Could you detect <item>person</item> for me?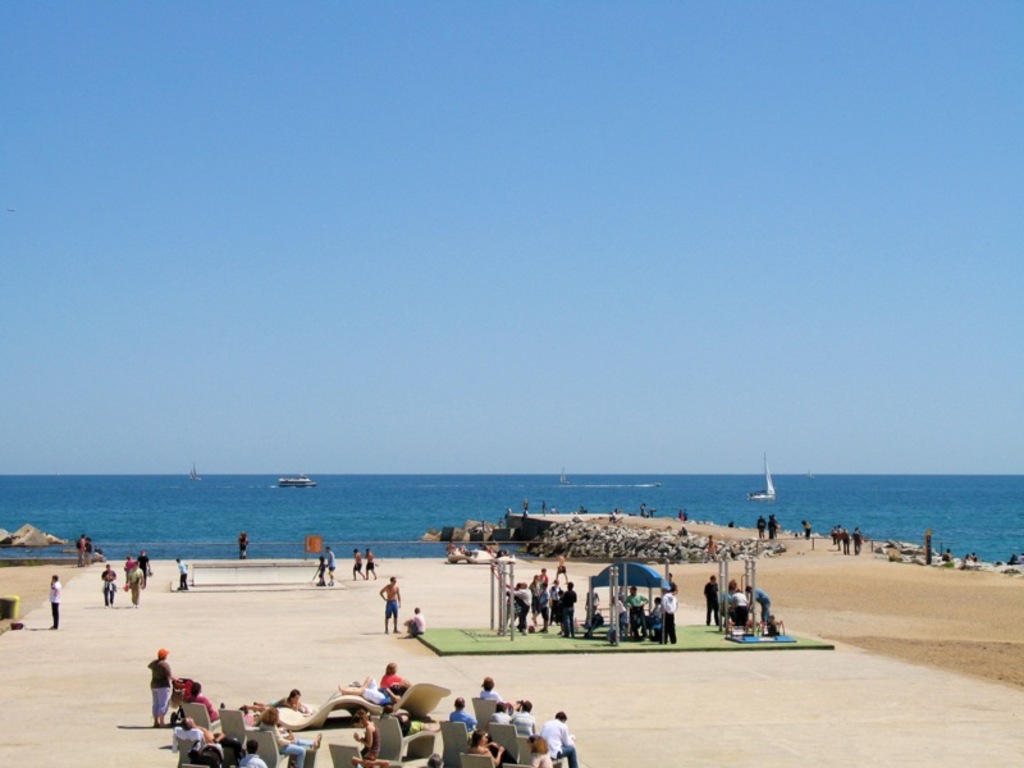
Detection result: {"x1": 585, "y1": 590, "x2": 602, "y2": 614}.
